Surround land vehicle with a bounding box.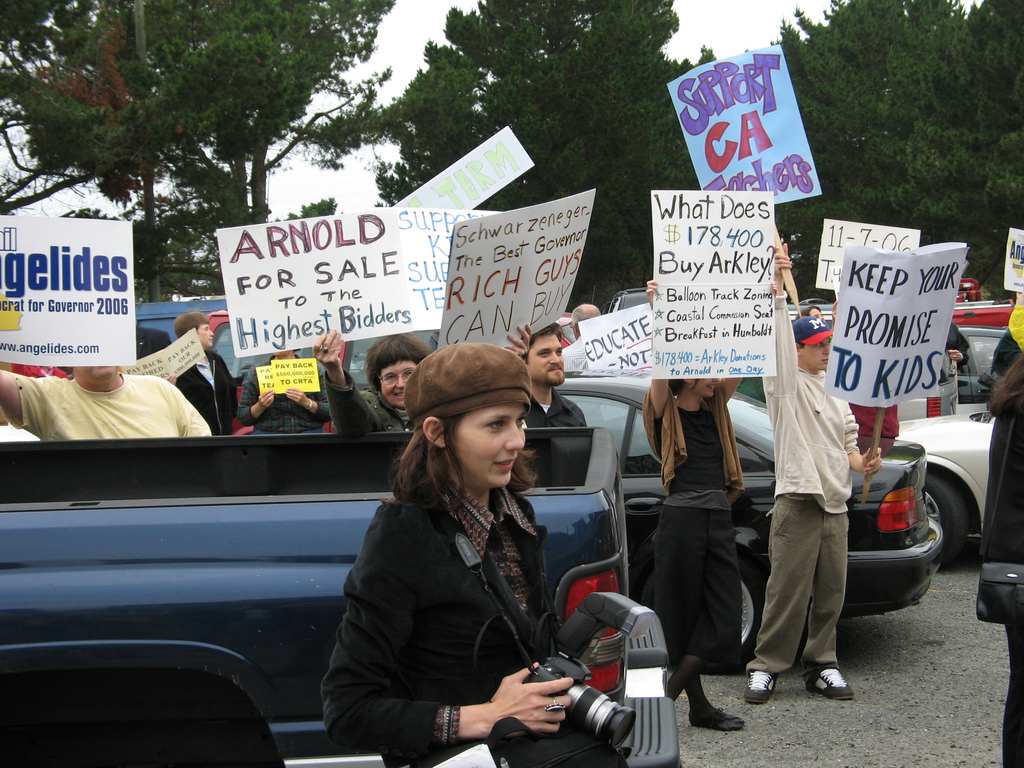
select_region(0, 422, 677, 767).
